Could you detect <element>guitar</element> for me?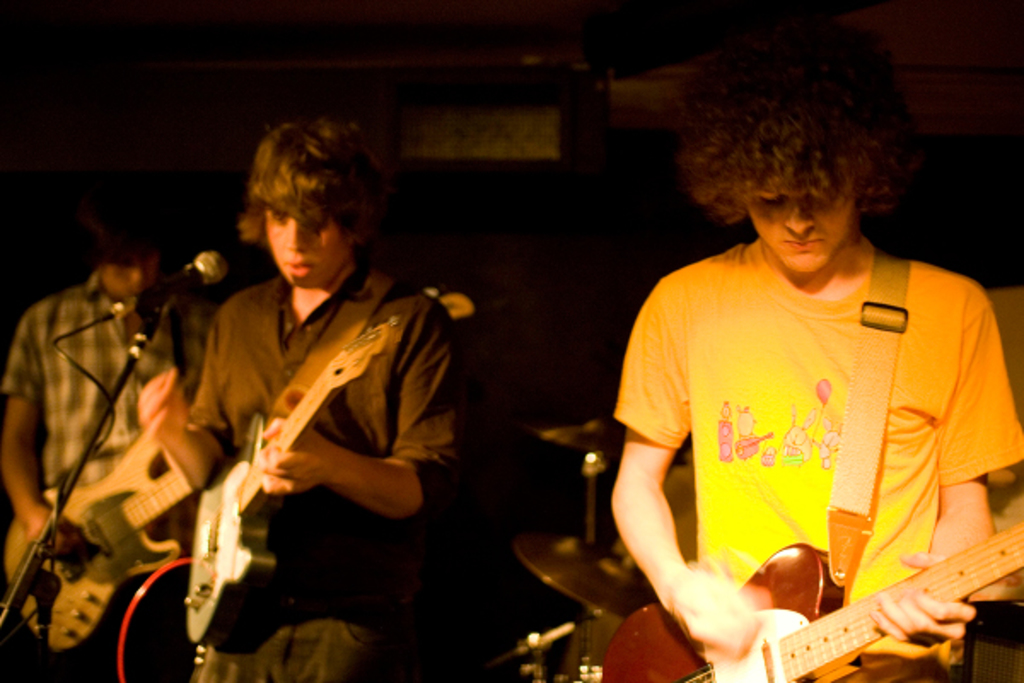
Detection result: locate(611, 480, 1019, 681).
